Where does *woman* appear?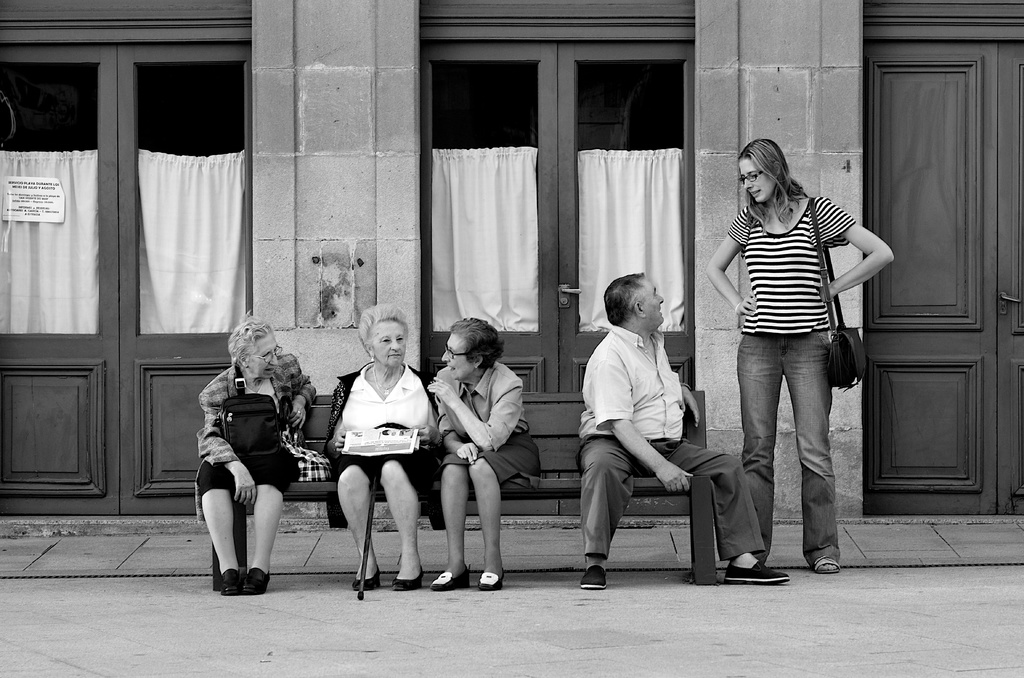
Appears at l=707, t=124, r=874, b=583.
